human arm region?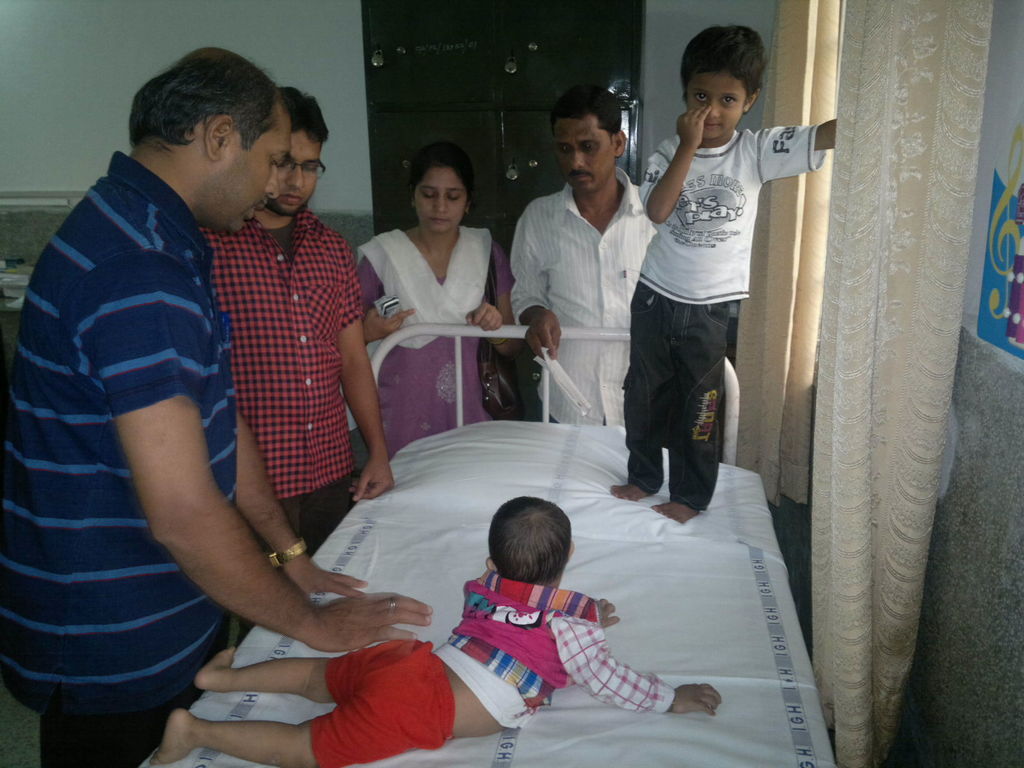
<region>228, 407, 370, 603</region>
